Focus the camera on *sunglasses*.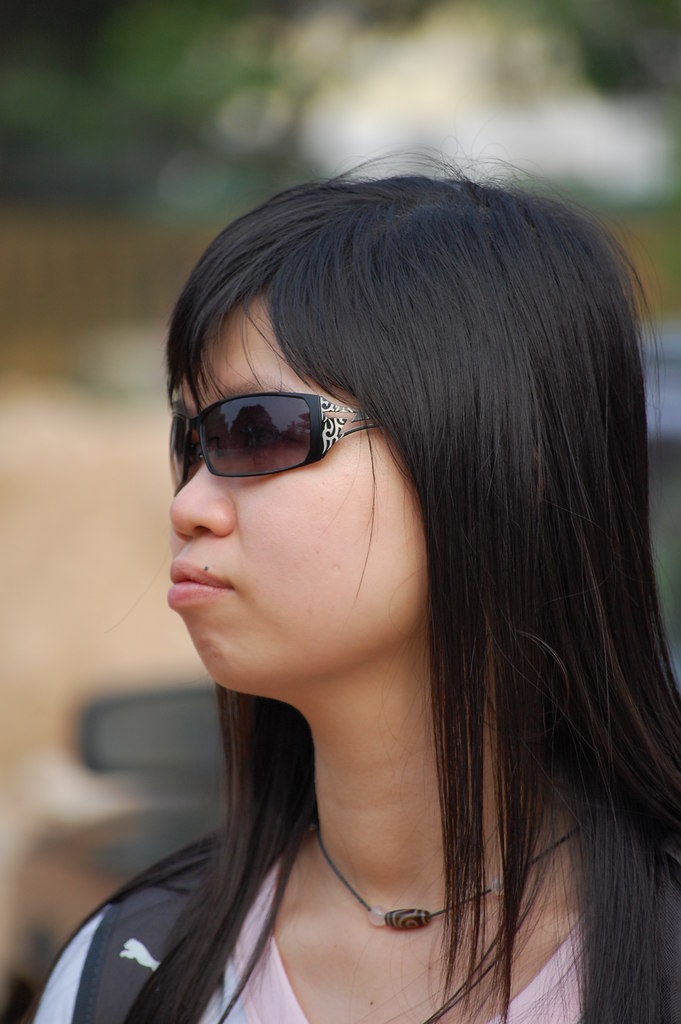
Focus region: box=[168, 392, 372, 504].
